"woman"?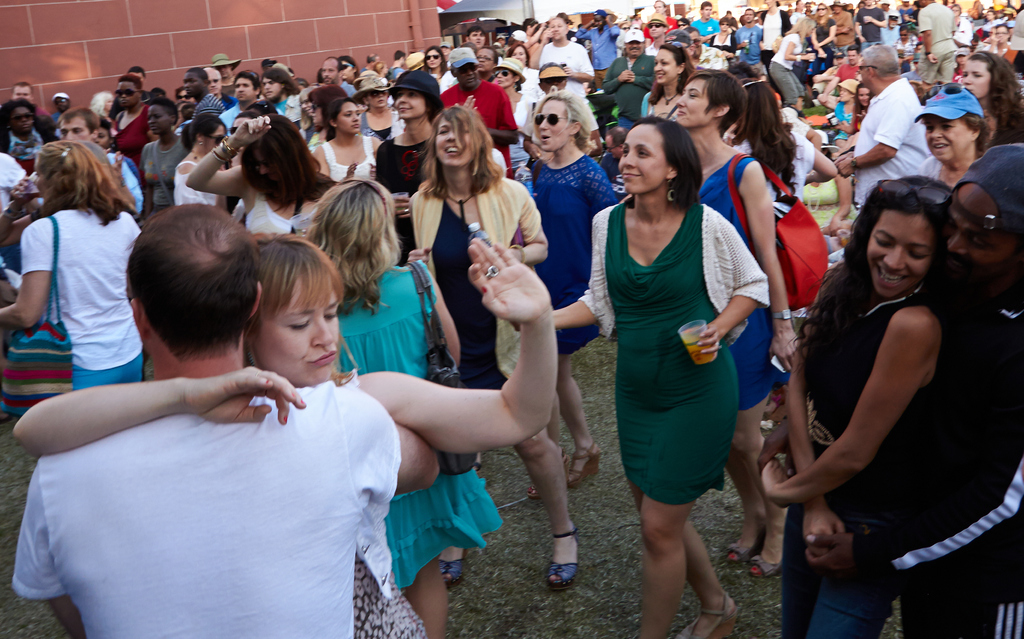
<region>673, 67, 803, 579</region>
